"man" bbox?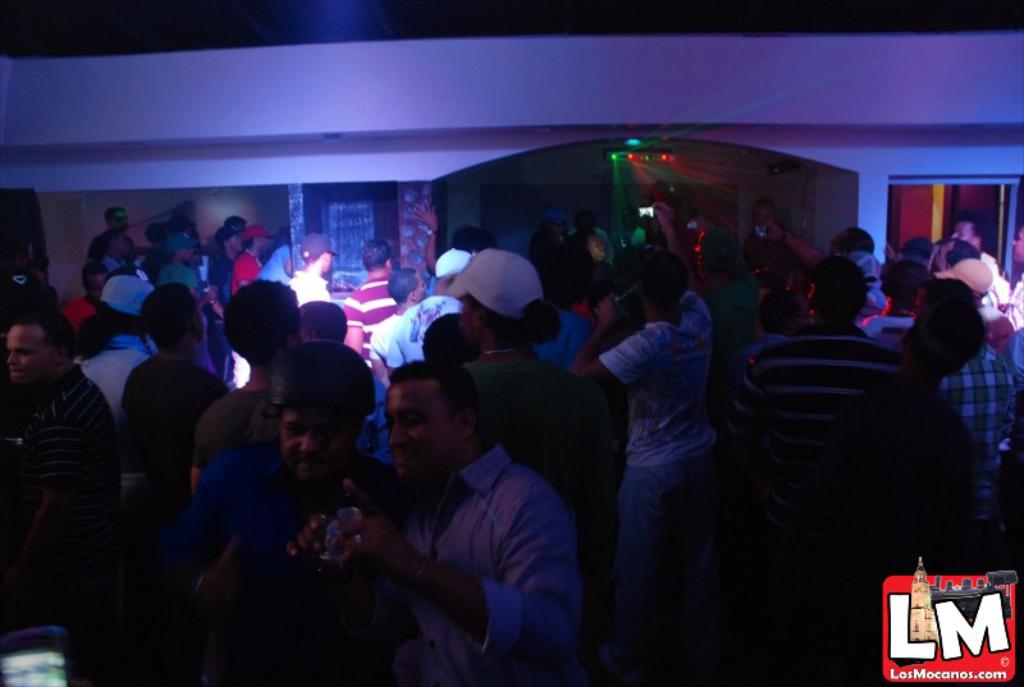
(left=333, top=361, right=611, bottom=659)
